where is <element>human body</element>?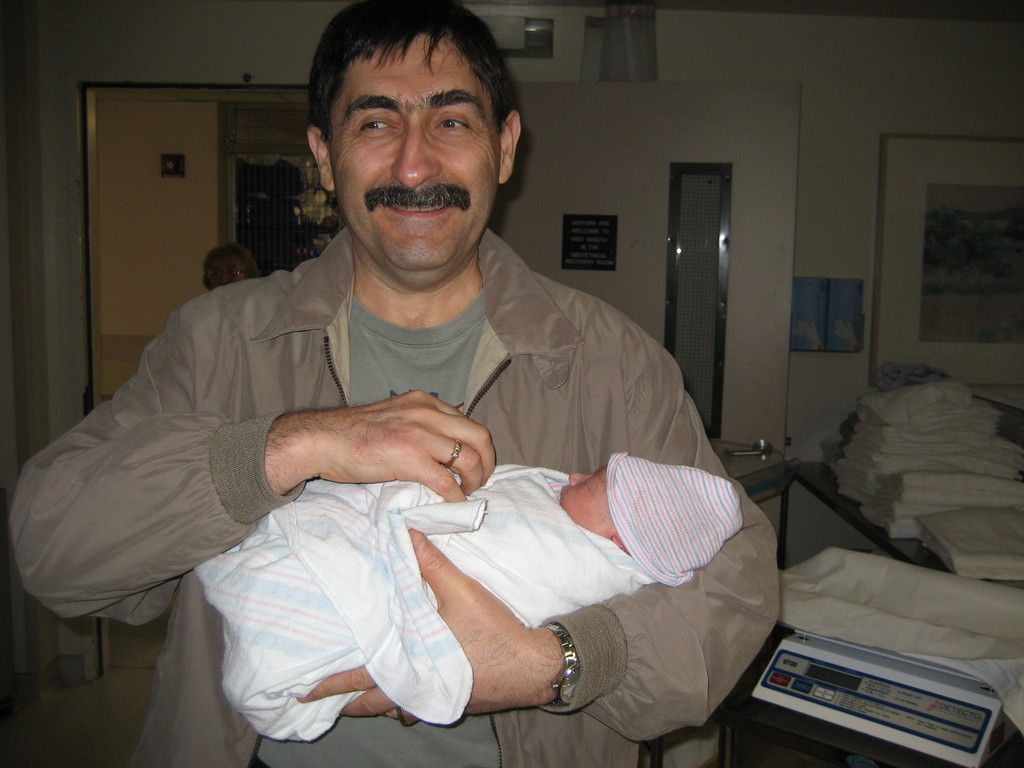
(x1=202, y1=243, x2=264, y2=296).
